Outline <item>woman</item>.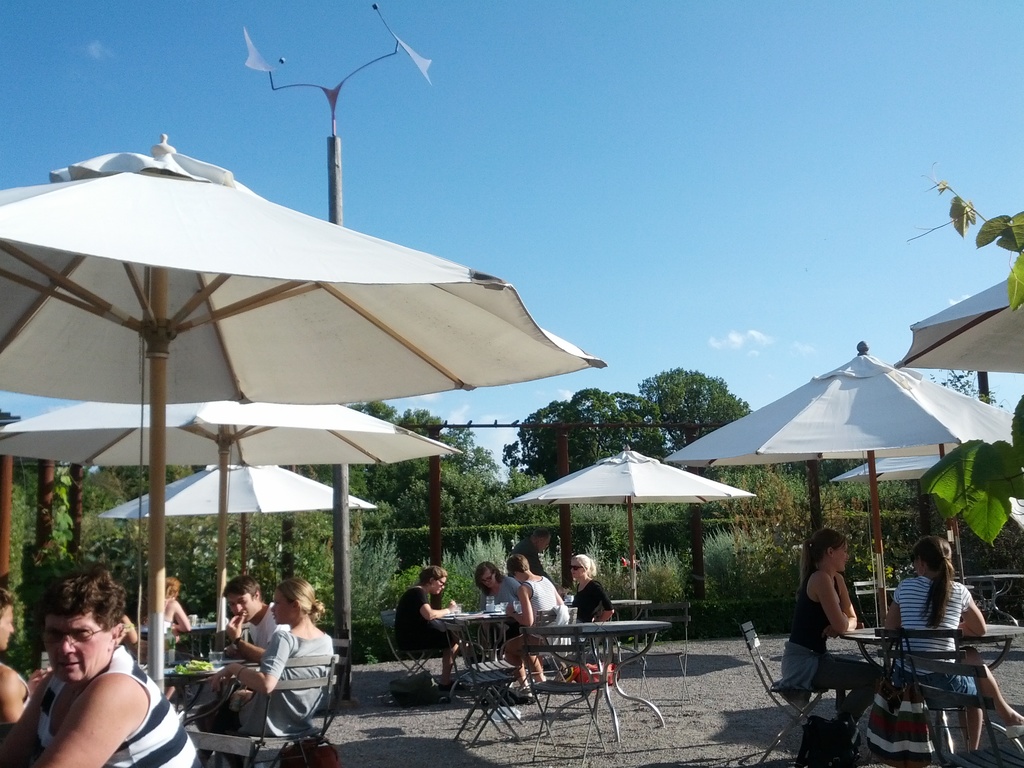
Outline: region(393, 561, 479, 705).
